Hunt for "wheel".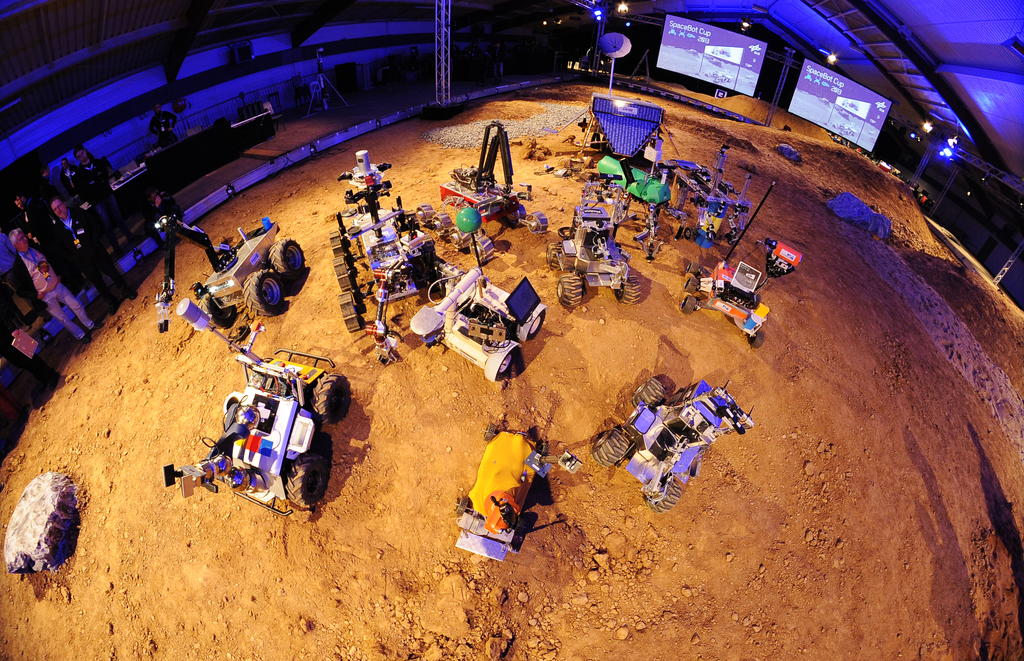
Hunted down at bbox=(449, 227, 470, 248).
